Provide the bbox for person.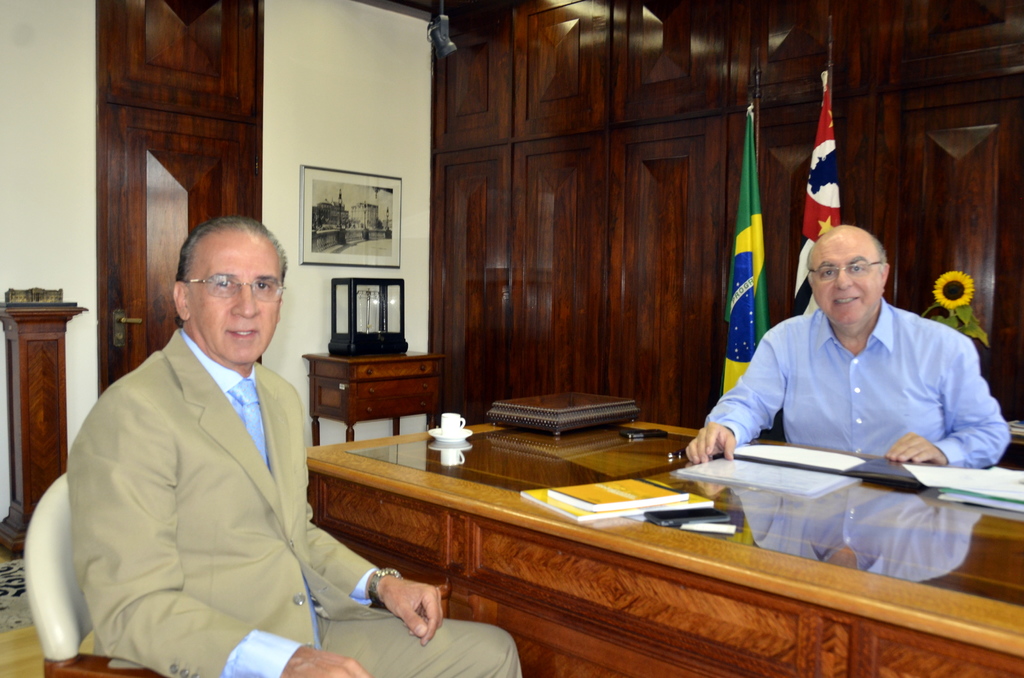
left=677, top=227, right=1011, bottom=489.
